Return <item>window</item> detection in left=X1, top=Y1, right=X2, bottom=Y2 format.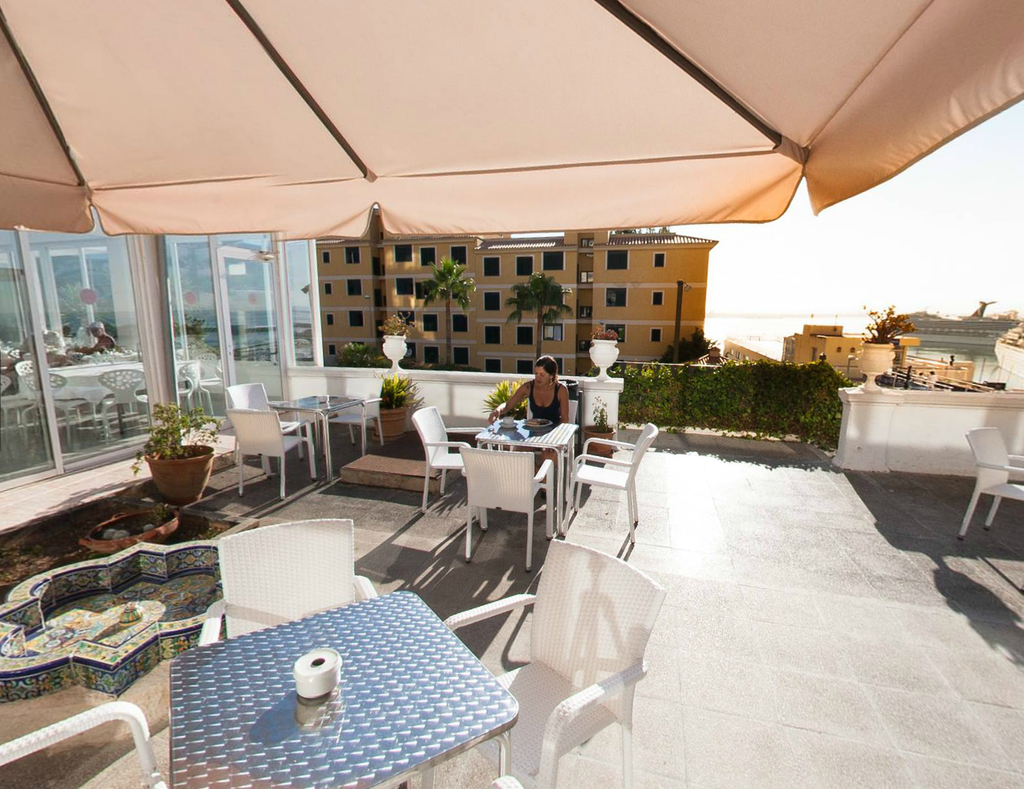
left=399, top=276, right=414, bottom=296.
